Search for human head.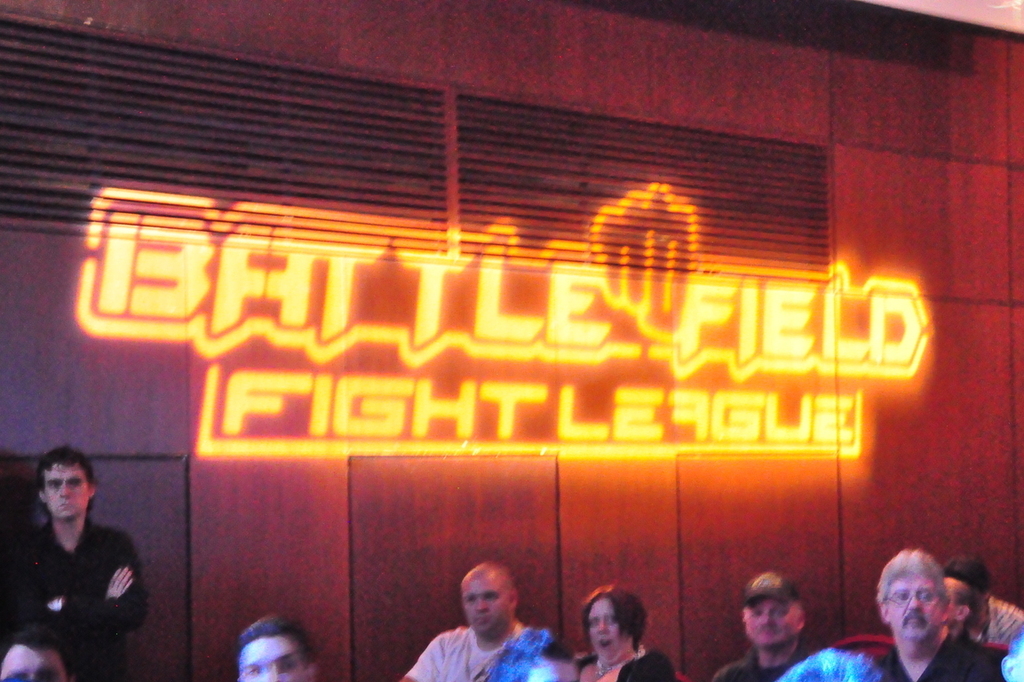
Found at 942,577,980,637.
